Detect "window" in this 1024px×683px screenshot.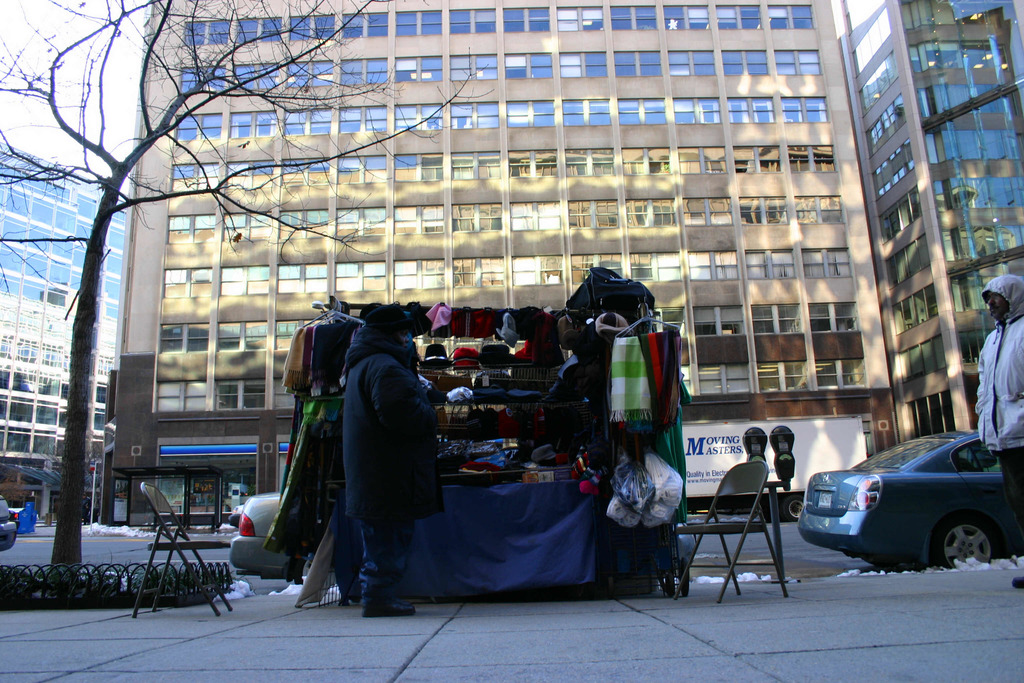
Detection: <bbox>571, 254, 626, 279</bbox>.
